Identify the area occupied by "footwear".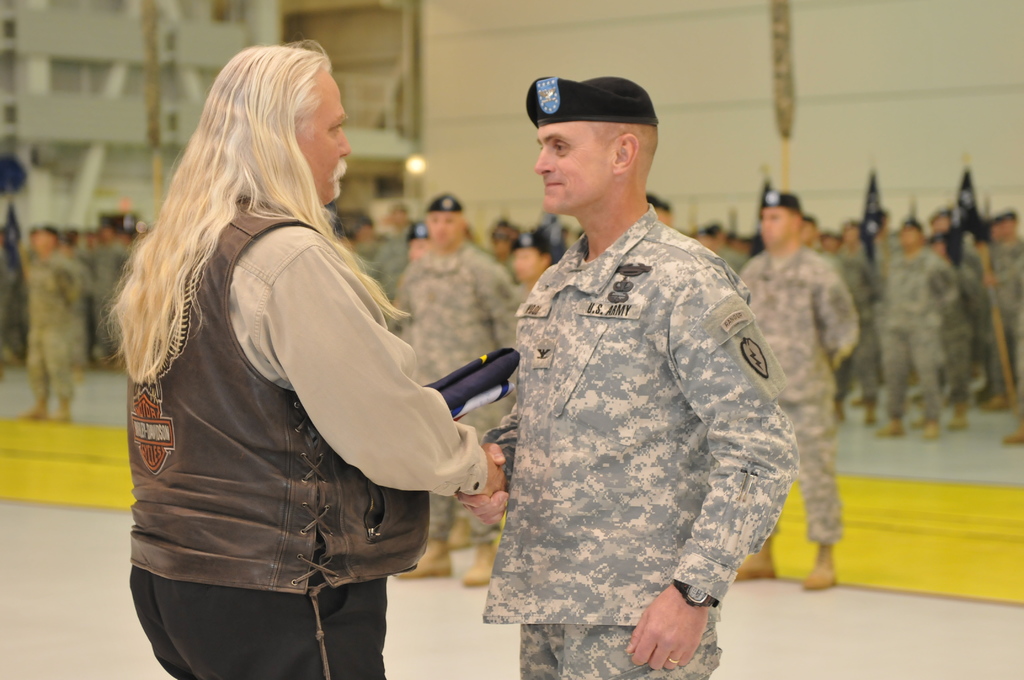
Area: detection(51, 394, 70, 419).
